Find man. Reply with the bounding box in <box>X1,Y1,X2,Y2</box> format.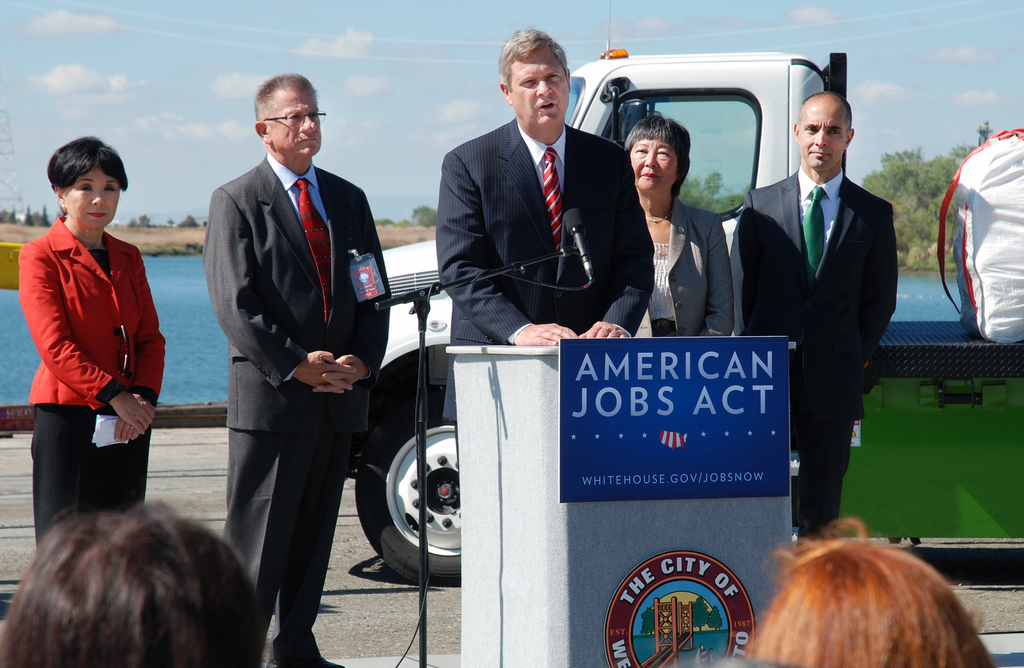
<box>435,28,657,424</box>.
